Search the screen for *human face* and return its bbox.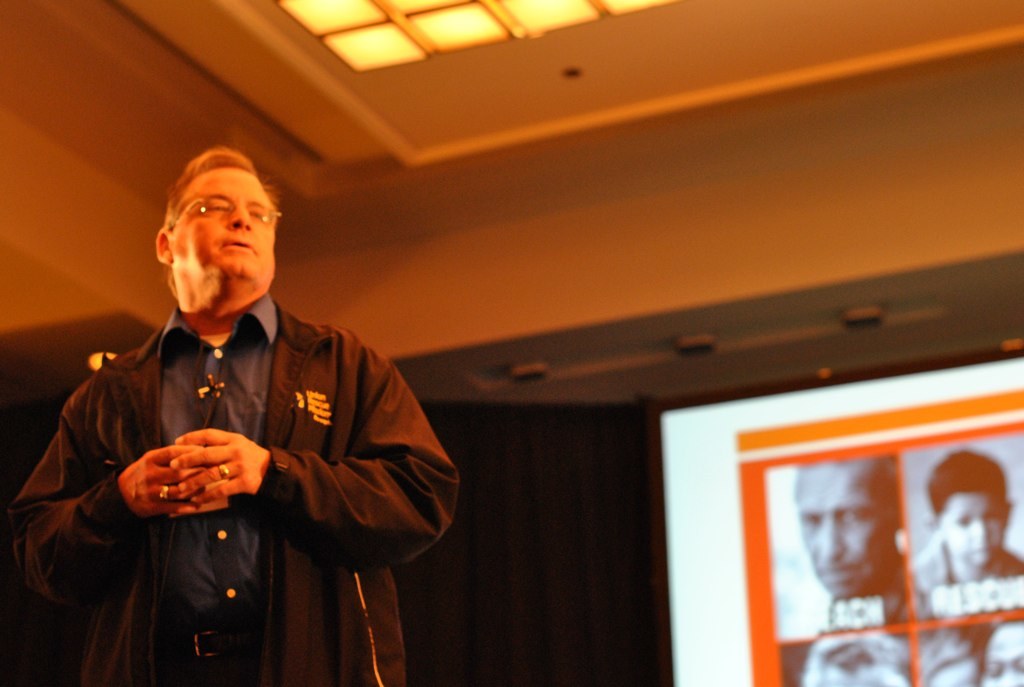
Found: bbox=(797, 462, 875, 598).
